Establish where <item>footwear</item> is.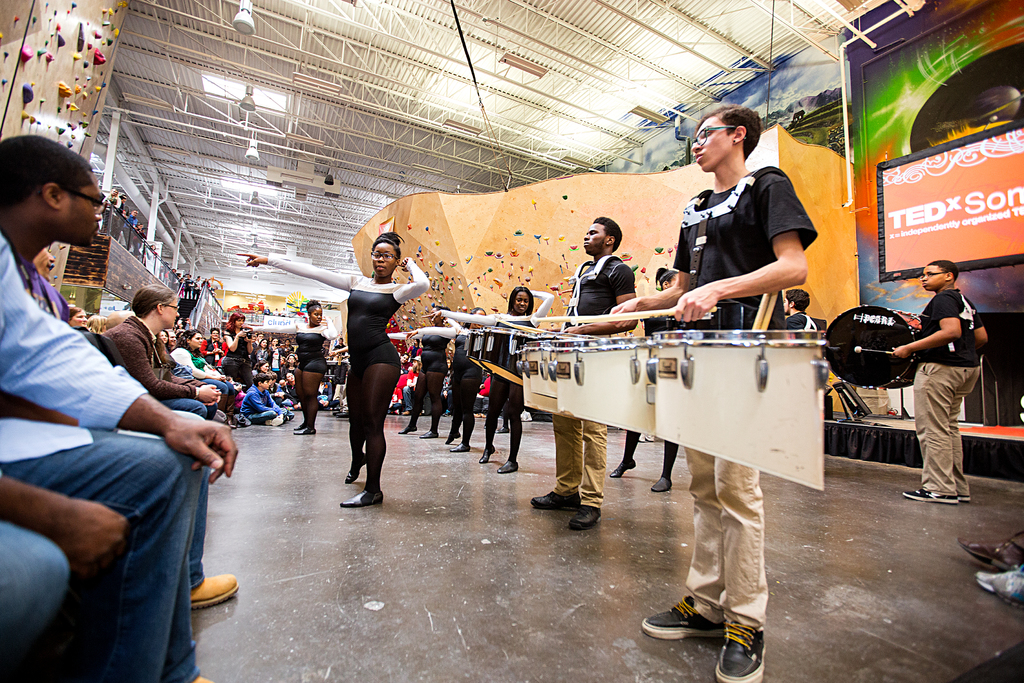
Established at <region>394, 406, 398, 415</region>.
